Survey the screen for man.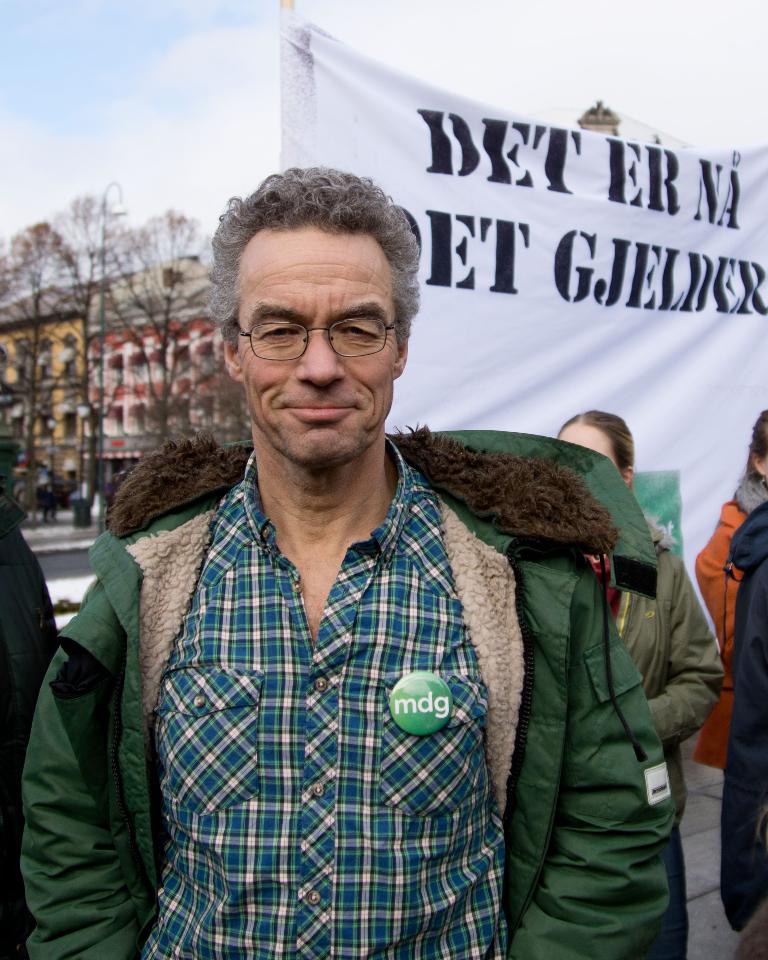
Survey found: [19, 160, 677, 959].
